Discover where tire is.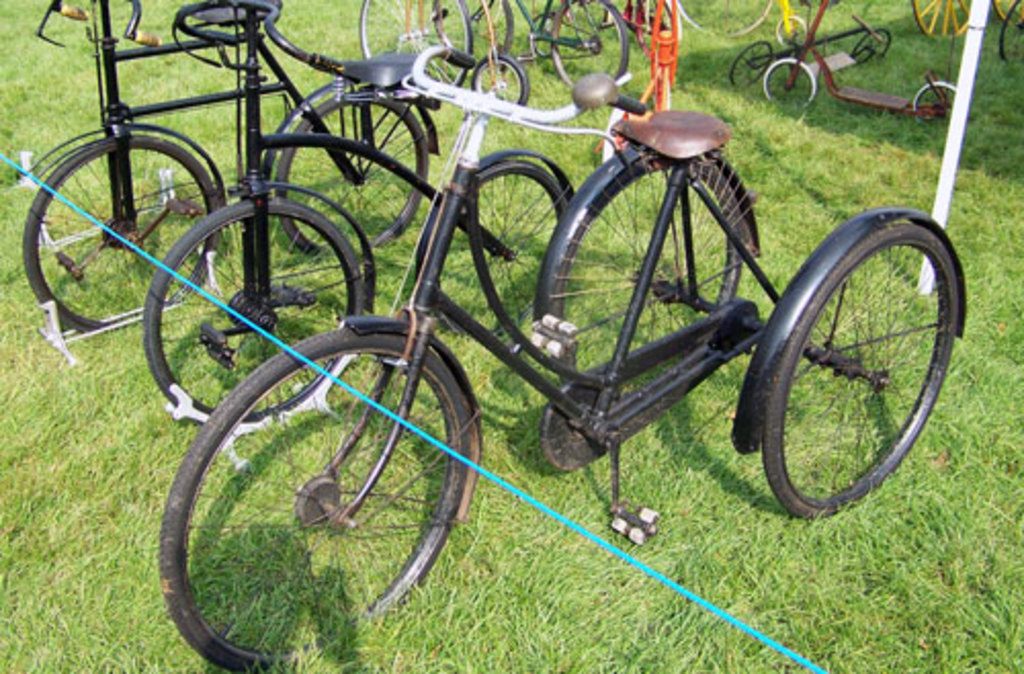
Discovered at Rect(995, 0, 1022, 64).
